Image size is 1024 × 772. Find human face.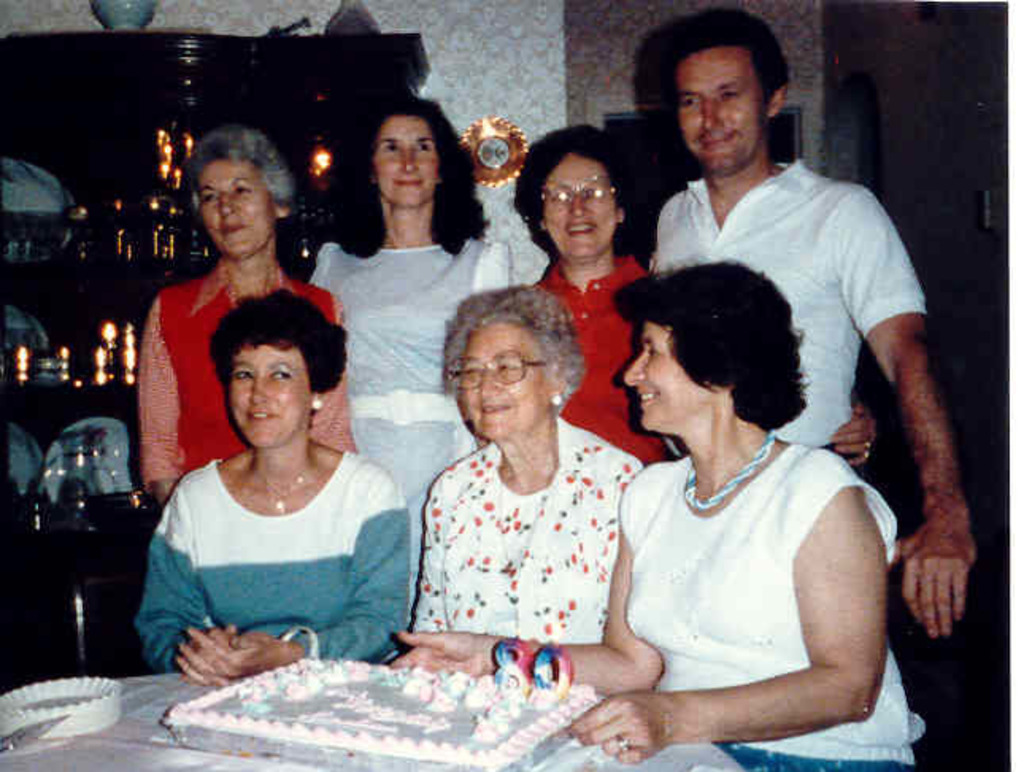
bbox=[229, 345, 311, 442].
